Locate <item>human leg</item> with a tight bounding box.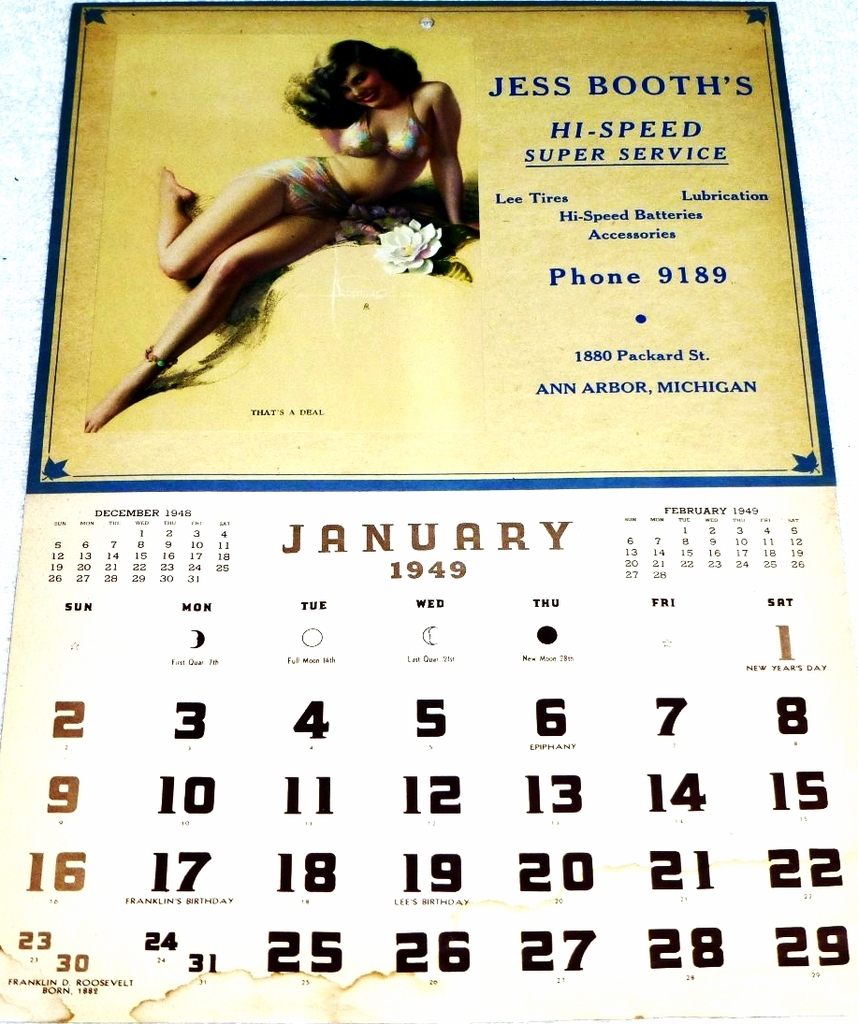
153, 157, 307, 295.
